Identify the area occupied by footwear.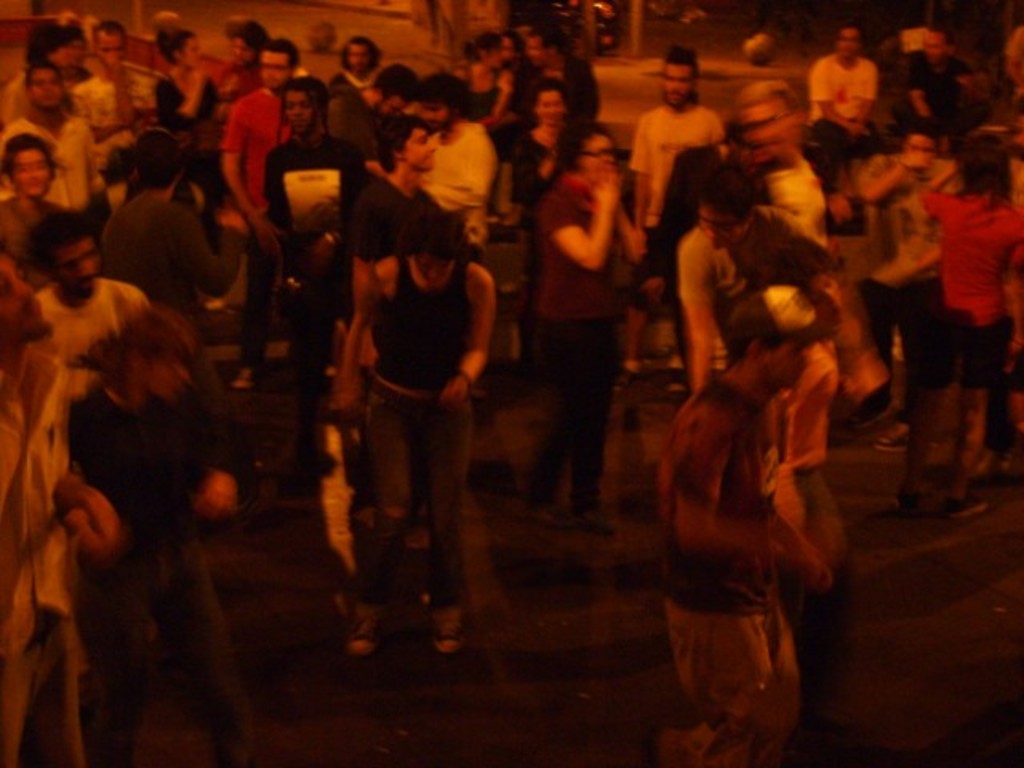
Area: <region>347, 603, 376, 659</region>.
